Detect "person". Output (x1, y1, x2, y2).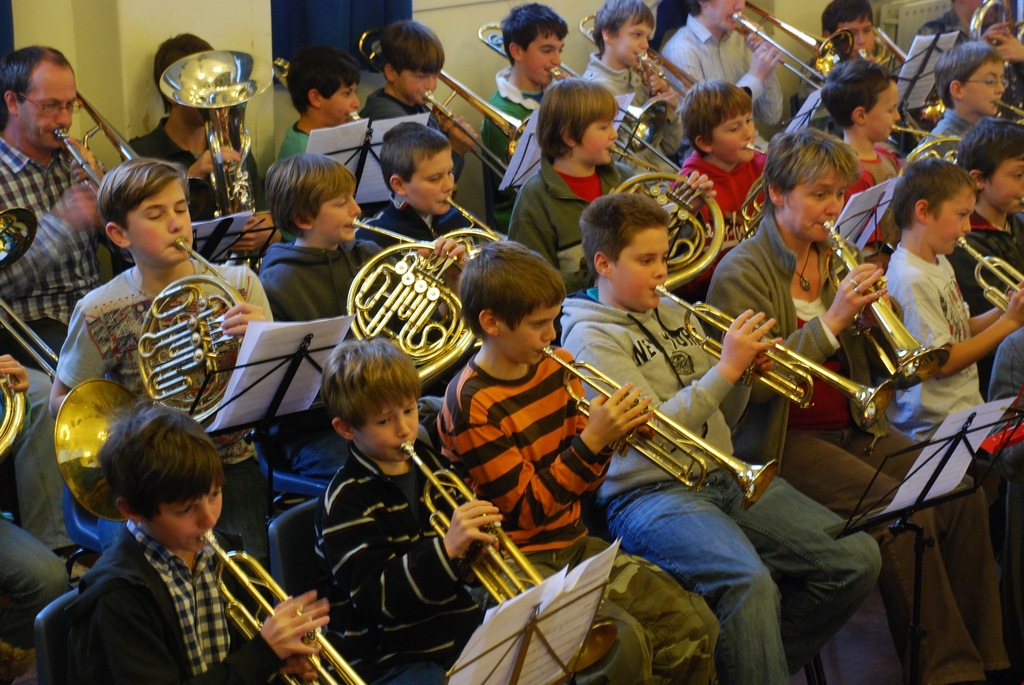
(669, 74, 771, 236).
